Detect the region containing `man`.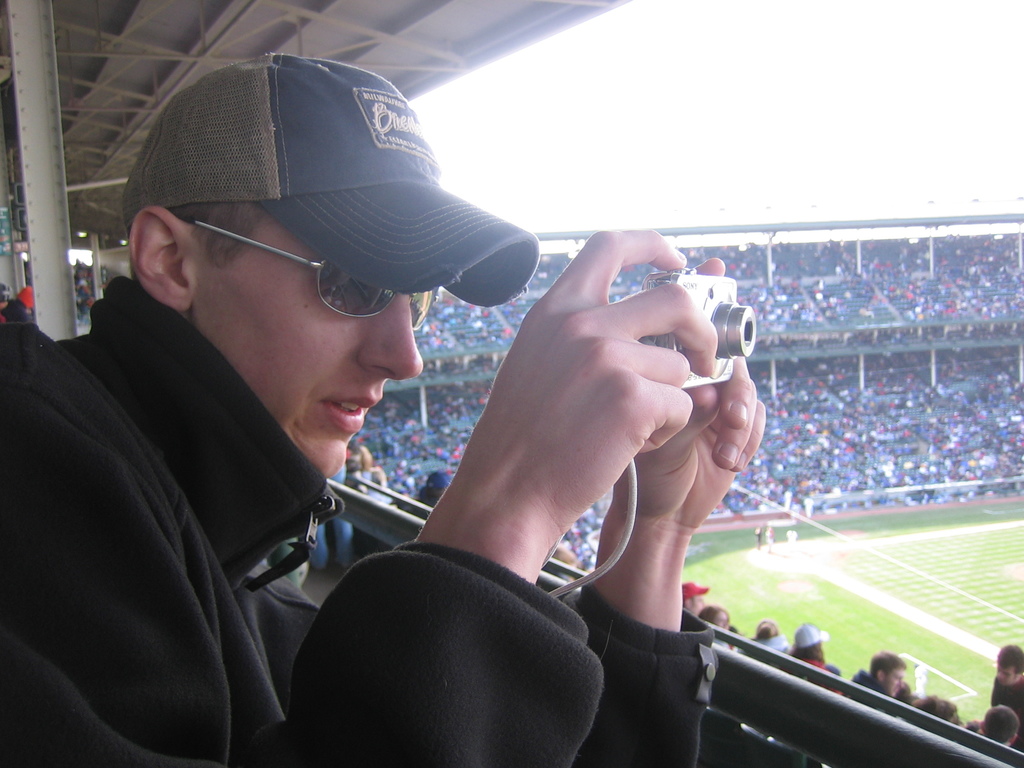
locate(988, 646, 1023, 758).
